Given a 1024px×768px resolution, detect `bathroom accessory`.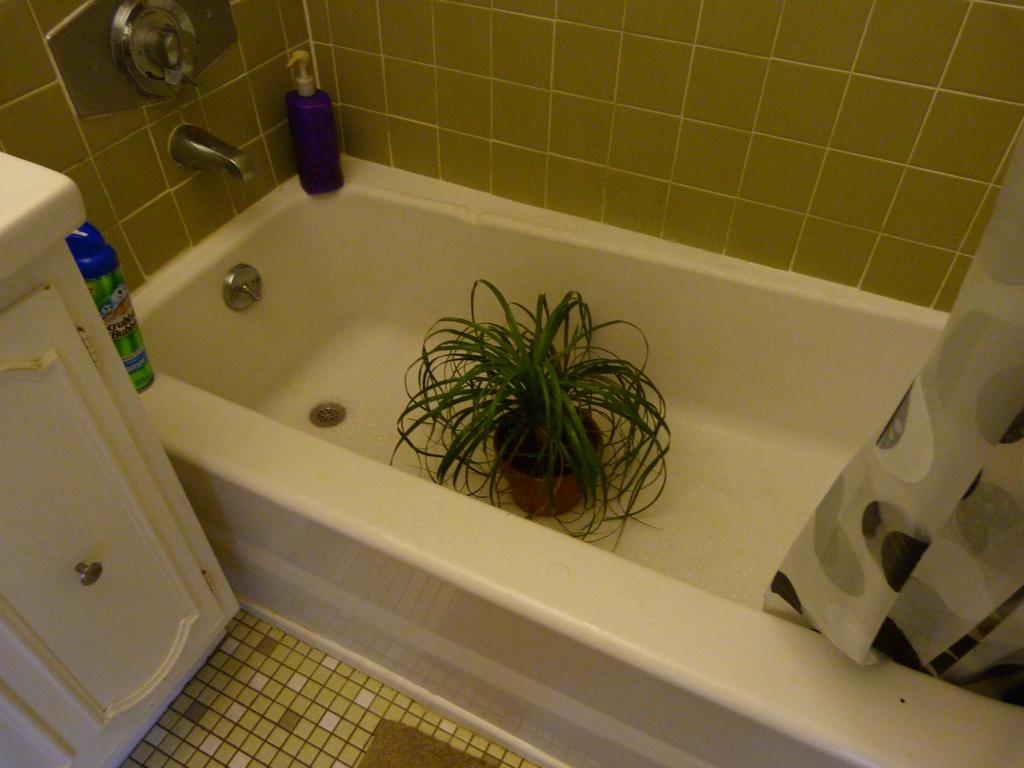
pyautogui.locateOnScreen(170, 125, 255, 183).
